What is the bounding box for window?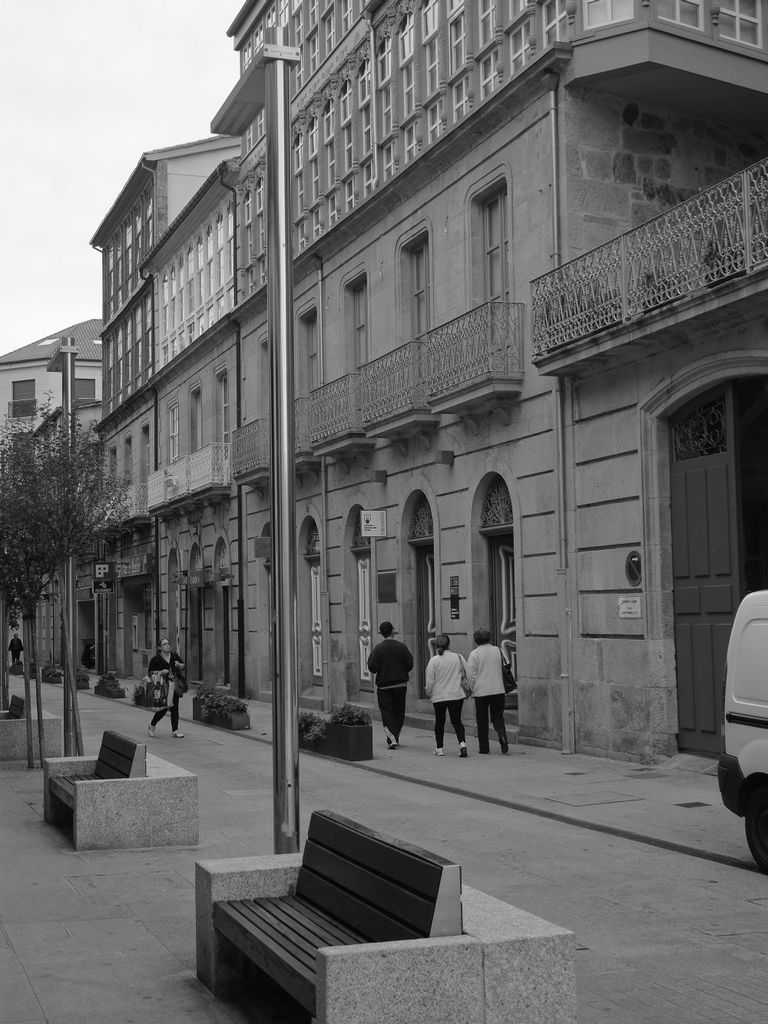
(left=359, top=517, right=373, bottom=681).
